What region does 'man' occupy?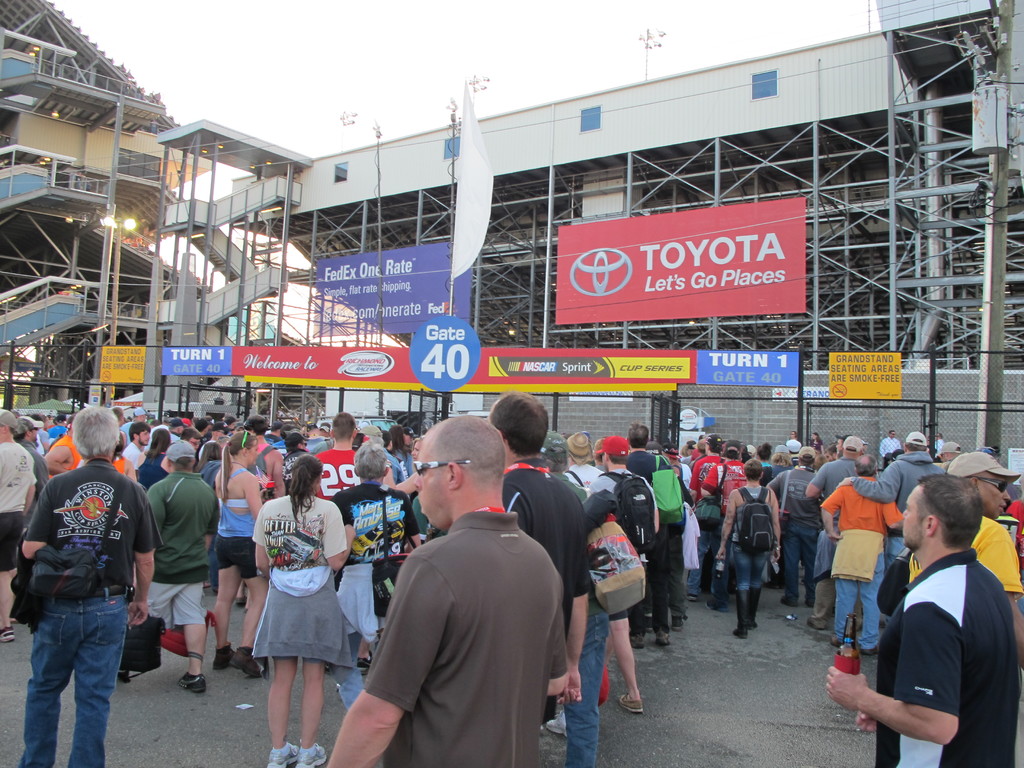
select_region(0, 404, 36, 641).
